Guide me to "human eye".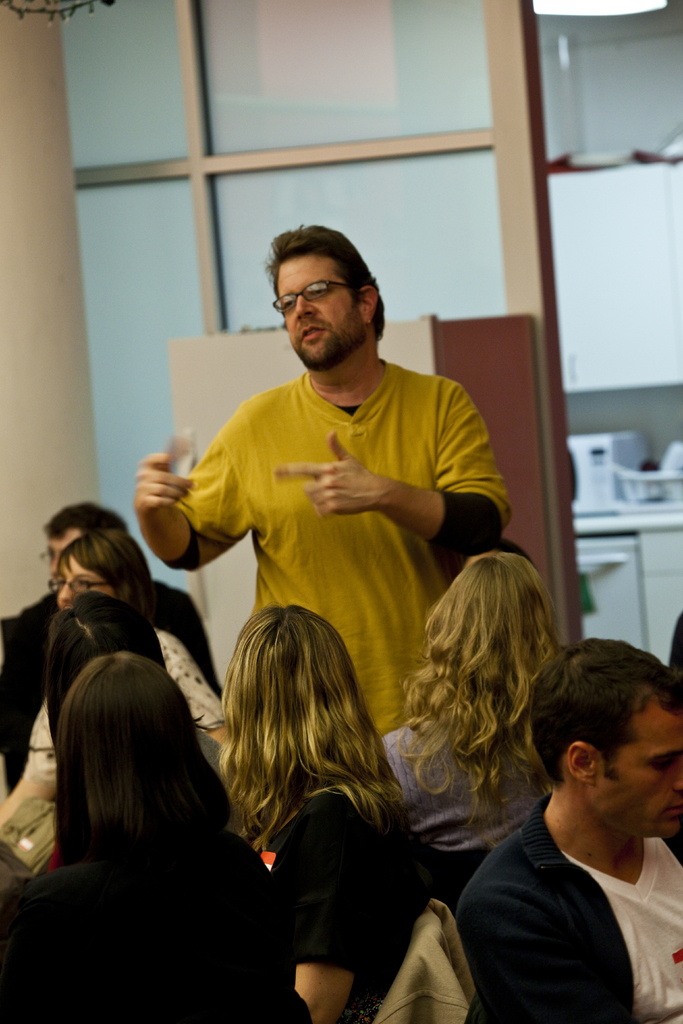
Guidance: 74/578/93/590.
